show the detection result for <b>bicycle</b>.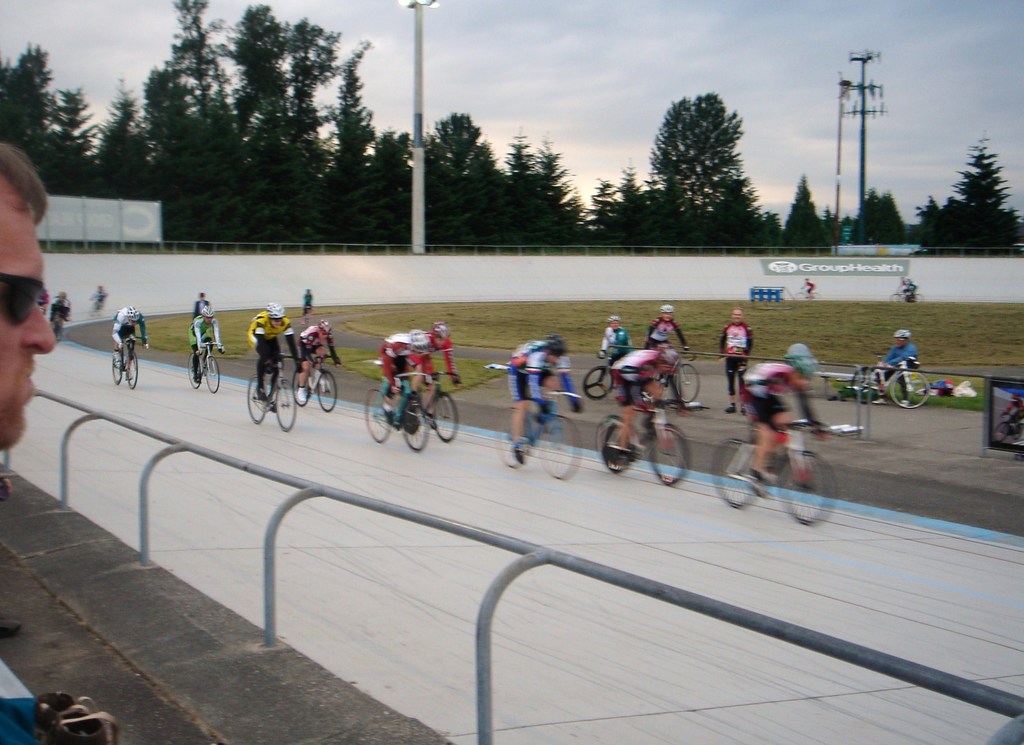
707/414/840/525.
